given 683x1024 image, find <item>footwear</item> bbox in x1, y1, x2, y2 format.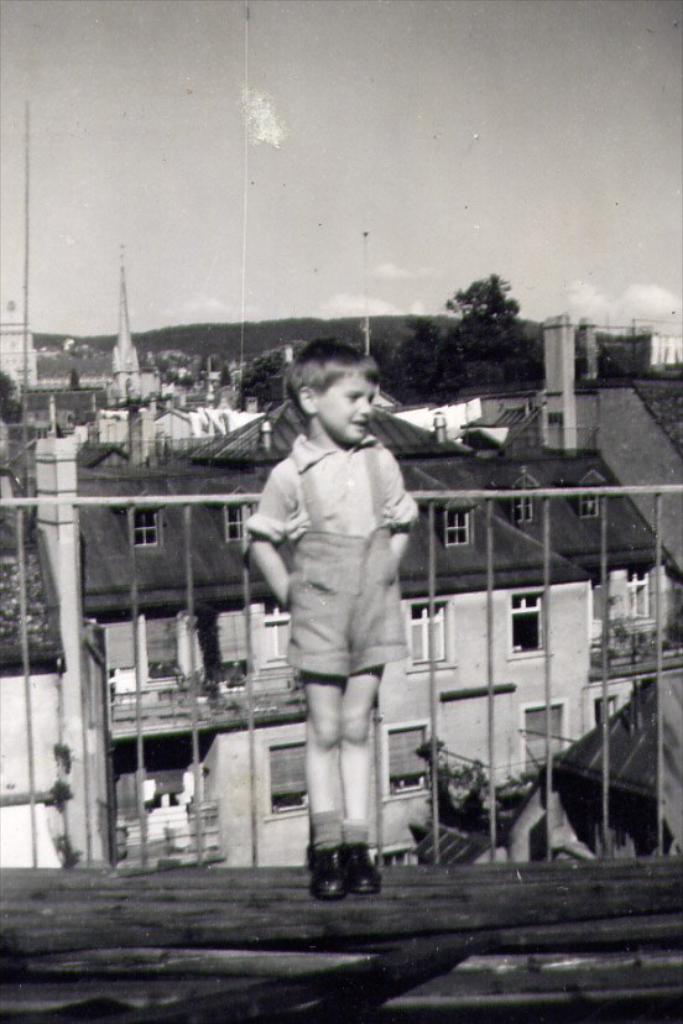
335, 856, 392, 893.
